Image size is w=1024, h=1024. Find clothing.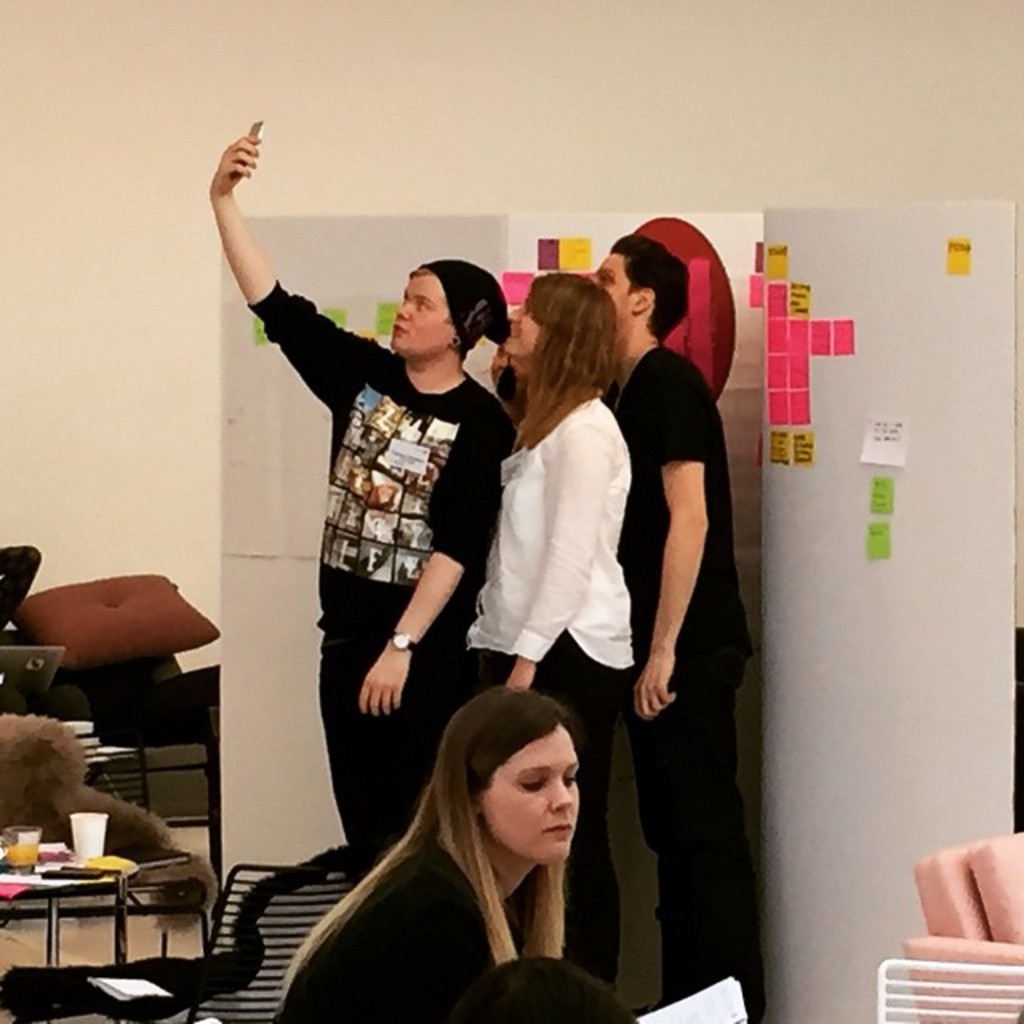
[267, 850, 509, 1022].
